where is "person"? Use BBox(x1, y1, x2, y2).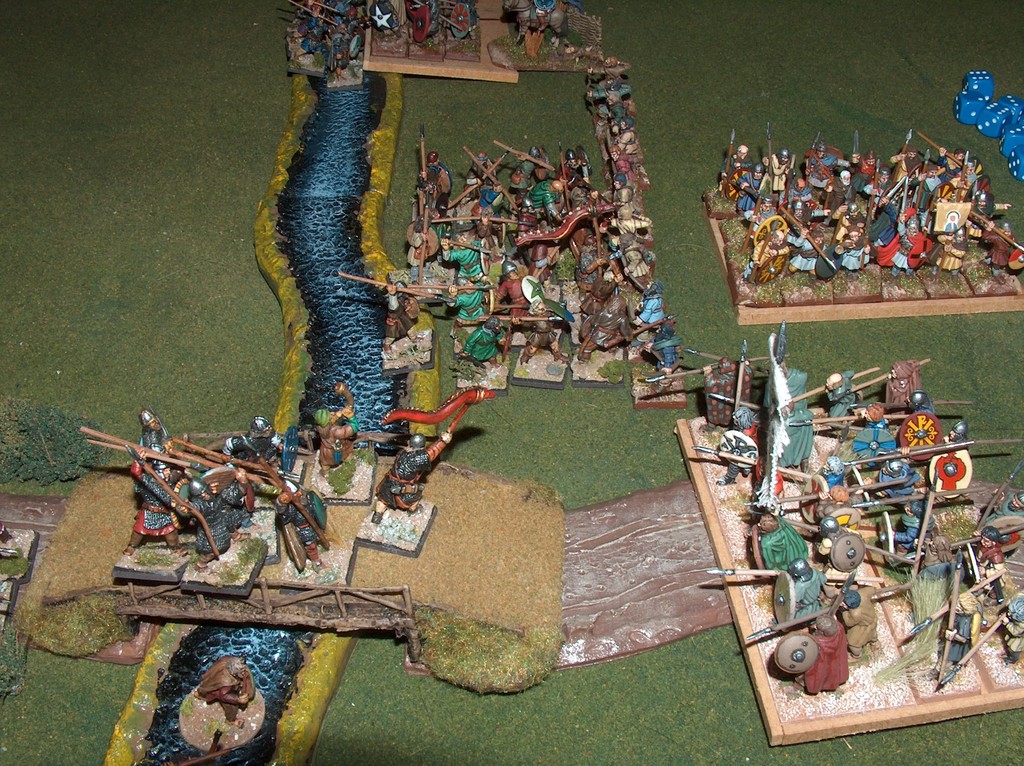
BBox(970, 524, 1009, 596).
